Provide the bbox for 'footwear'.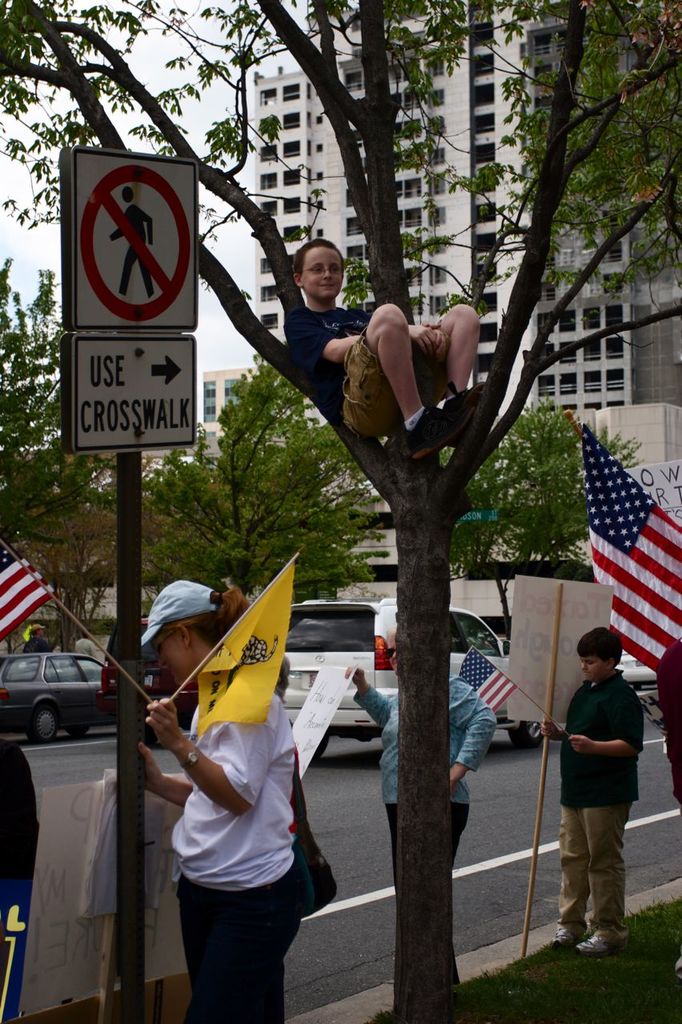
[left=576, top=929, right=612, bottom=955].
